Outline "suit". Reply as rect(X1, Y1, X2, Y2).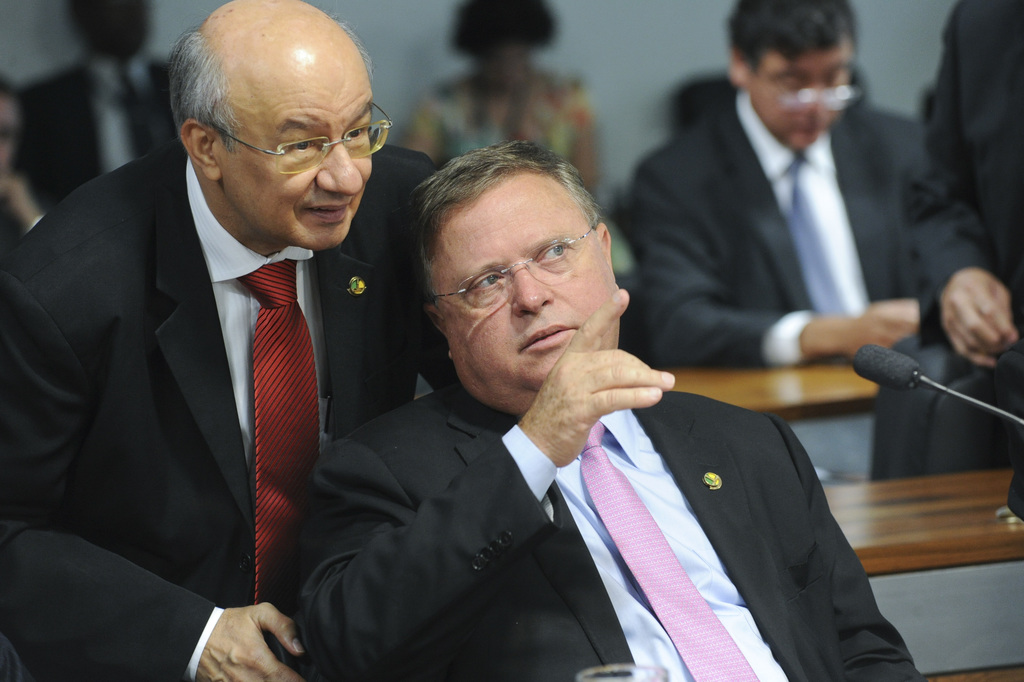
rect(287, 378, 929, 681).
